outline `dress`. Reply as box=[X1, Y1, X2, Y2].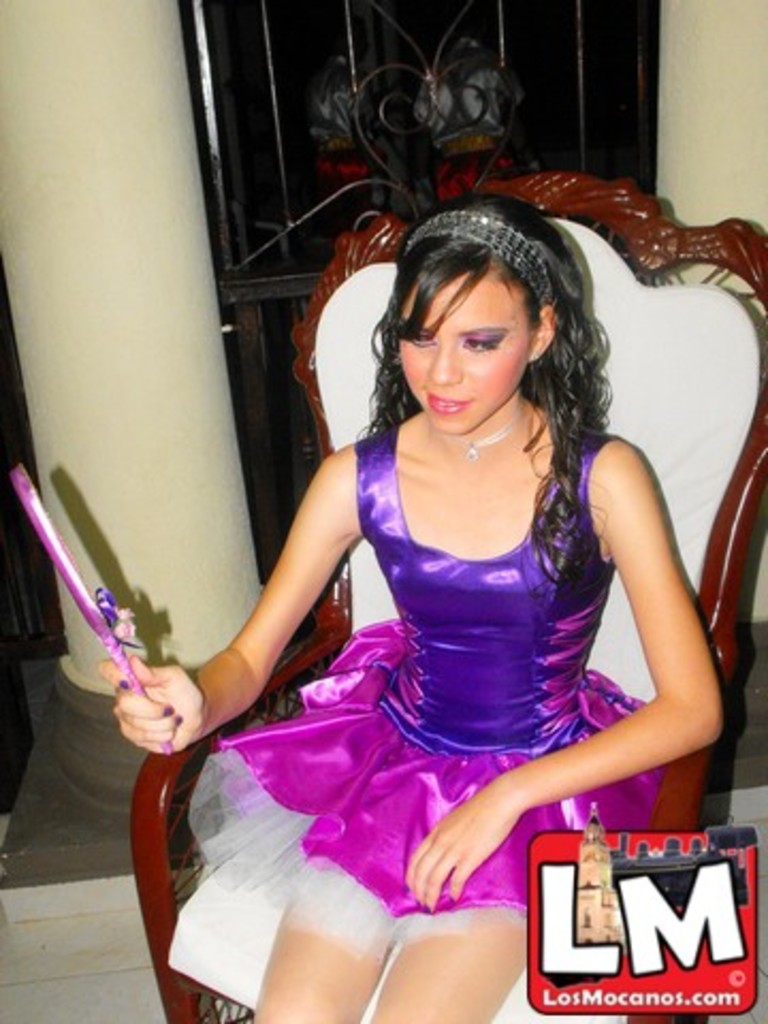
box=[188, 416, 661, 964].
